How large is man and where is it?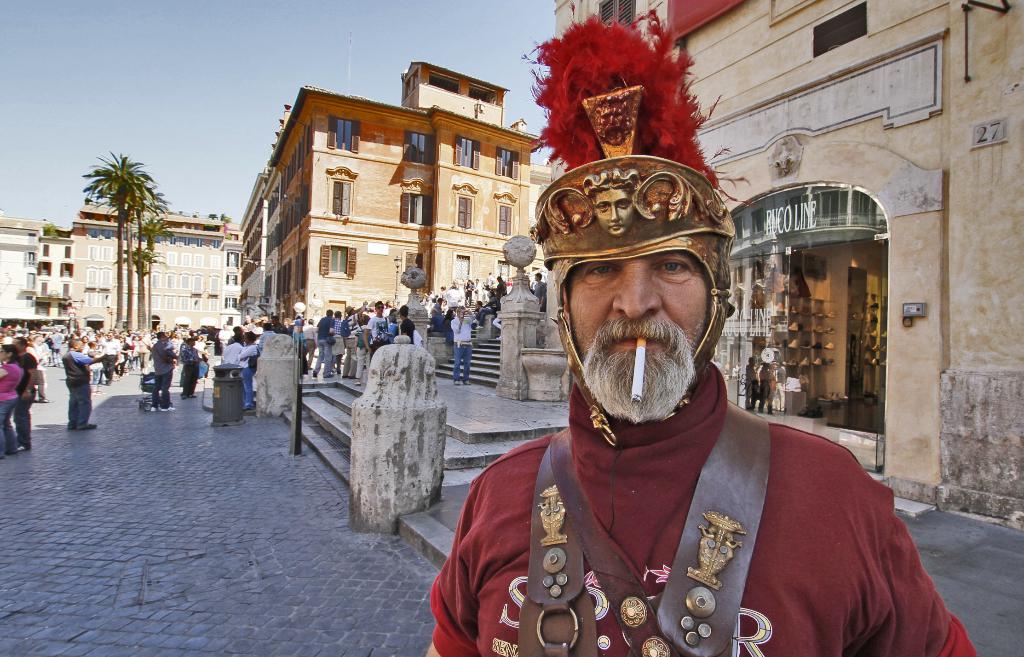
Bounding box: (left=239, top=332, right=259, bottom=410).
